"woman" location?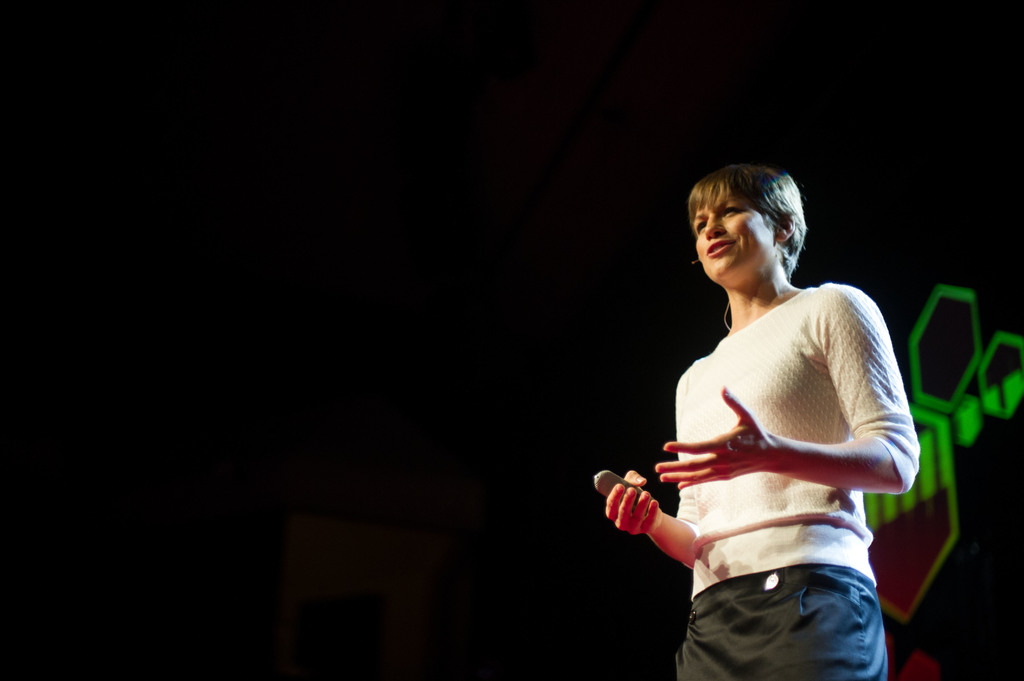
x1=608 y1=136 x2=920 y2=675
